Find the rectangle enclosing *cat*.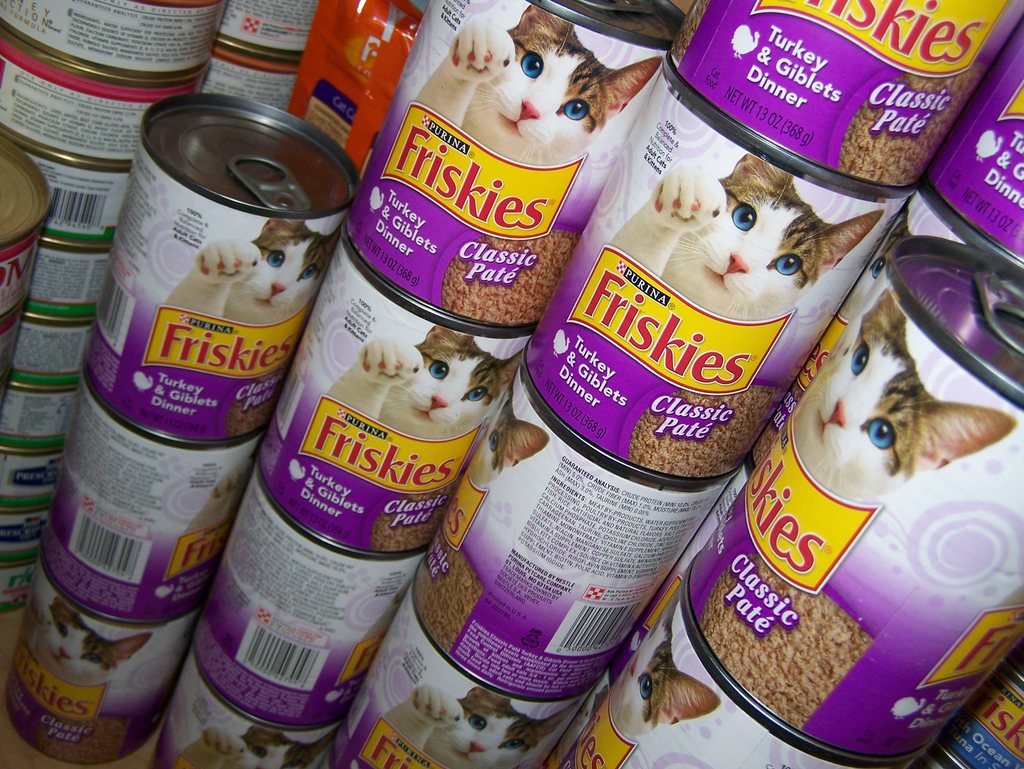
<region>608, 153, 884, 313</region>.
